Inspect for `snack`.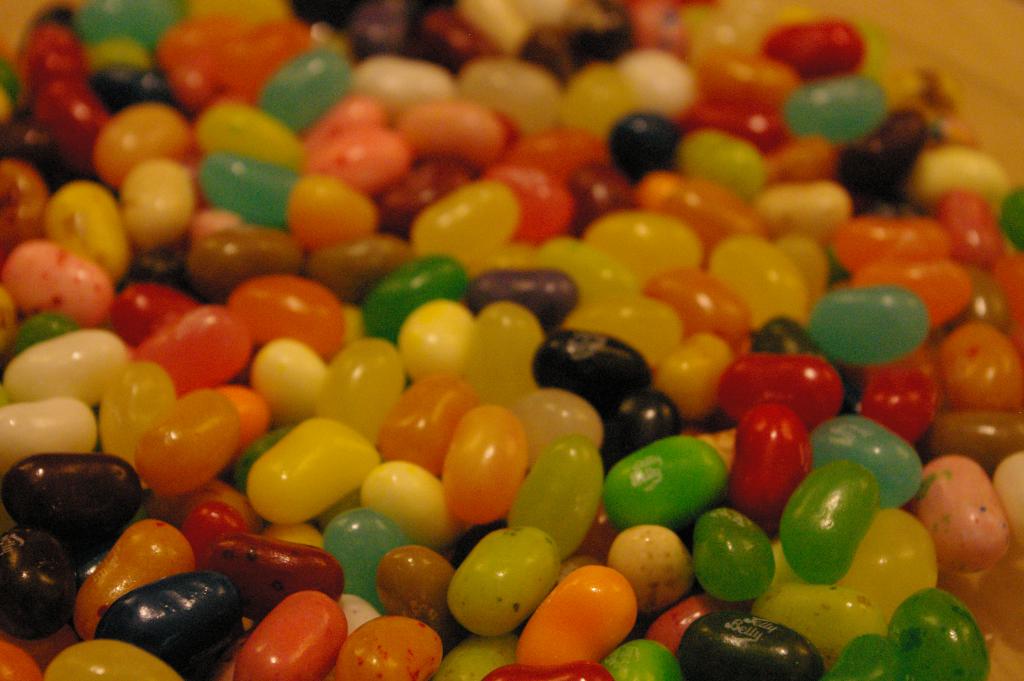
Inspection: Rect(0, 0, 1021, 680).
